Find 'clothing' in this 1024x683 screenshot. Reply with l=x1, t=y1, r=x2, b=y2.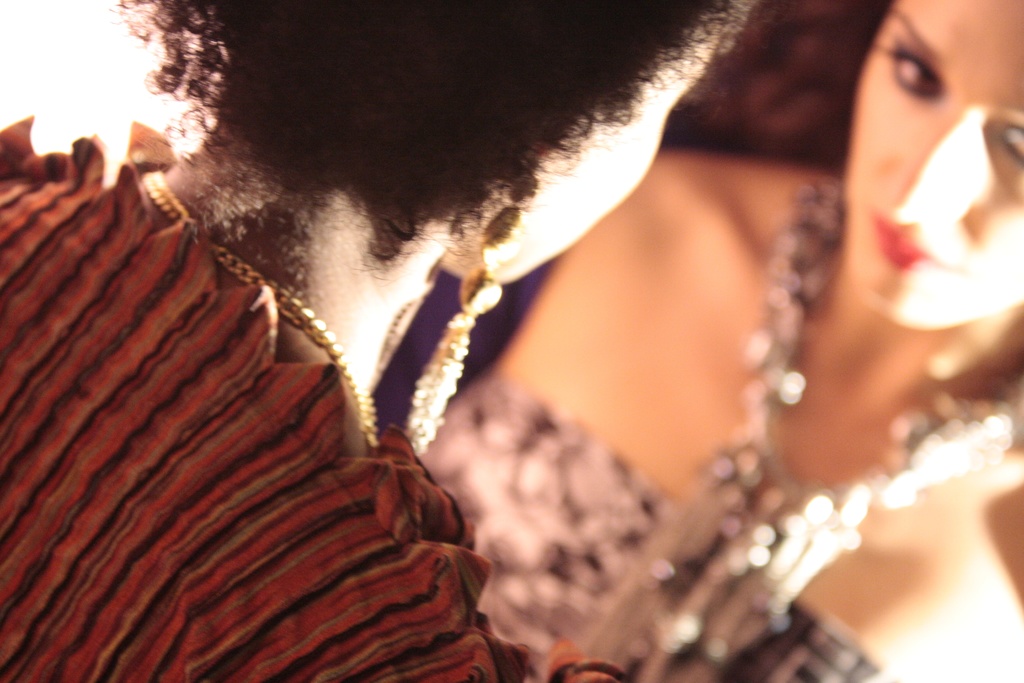
l=420, t=371, r=900, b=682.
